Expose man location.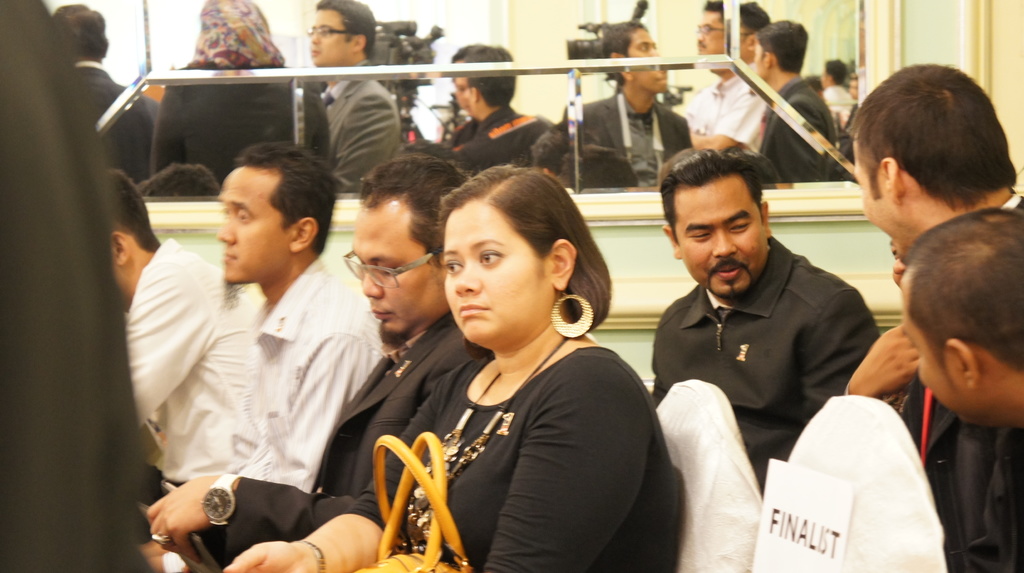
Exposed at box(50, 0, 157, 189).
